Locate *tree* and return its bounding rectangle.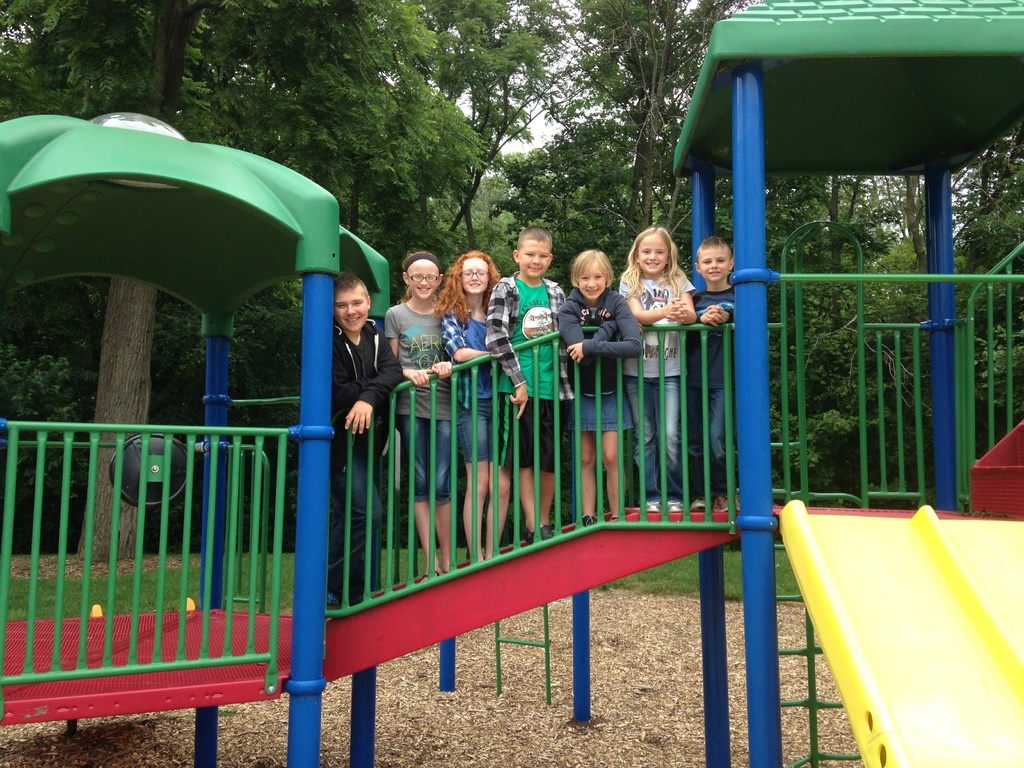
[876, 121, 1023, 426].
